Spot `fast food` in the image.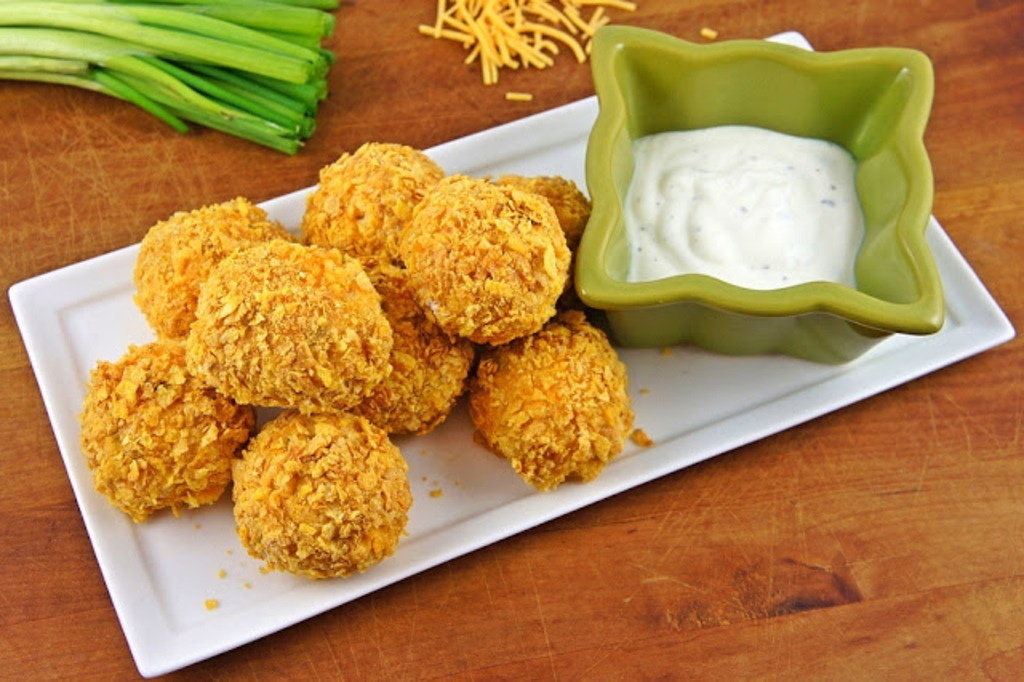
`fast food` found at box=[474, 319, 622, 483].
